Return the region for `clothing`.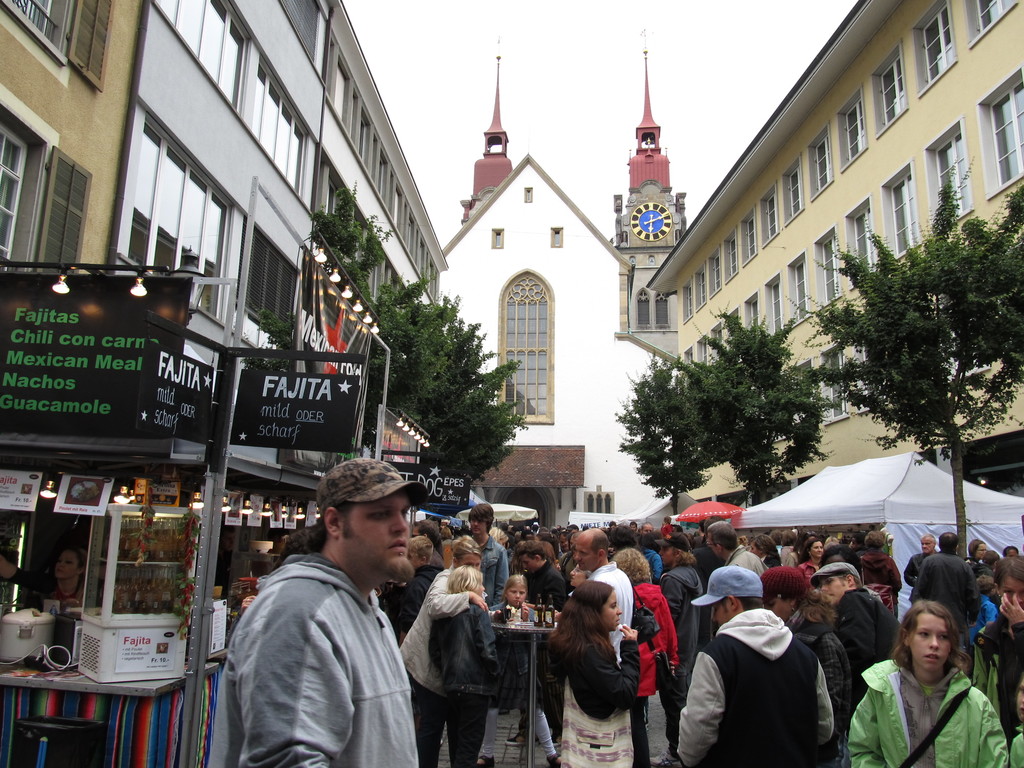
<bbox>206, 550, 423, 767</bbox>.
